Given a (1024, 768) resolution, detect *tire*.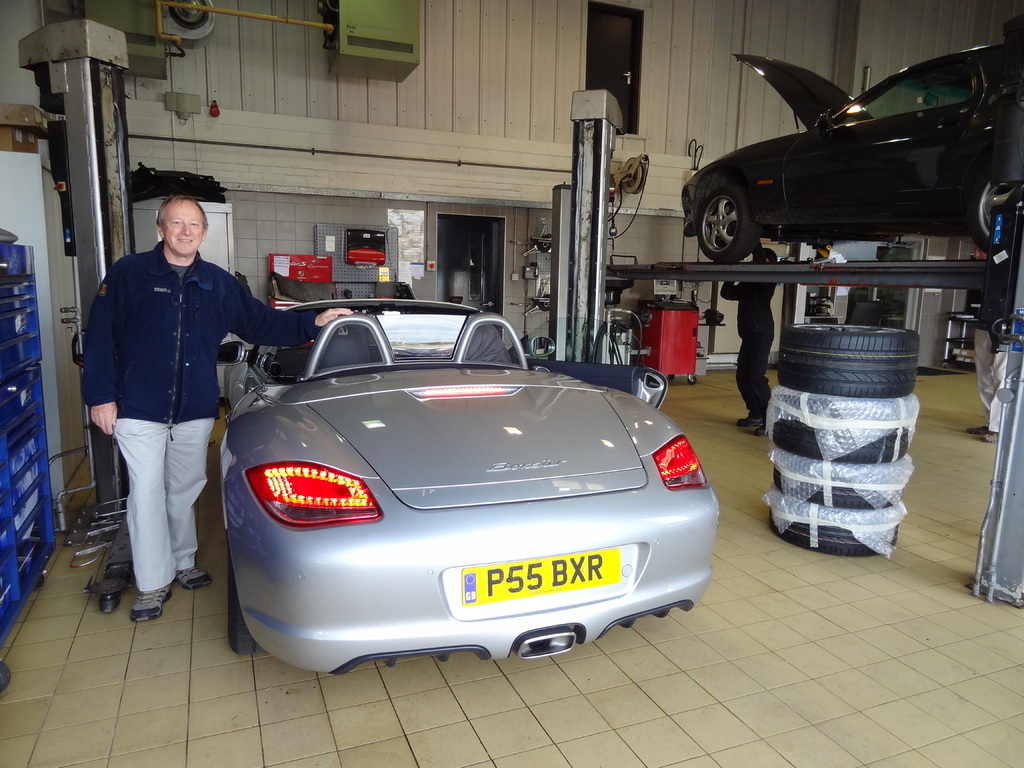
detection(763, 394, 919, 463).
